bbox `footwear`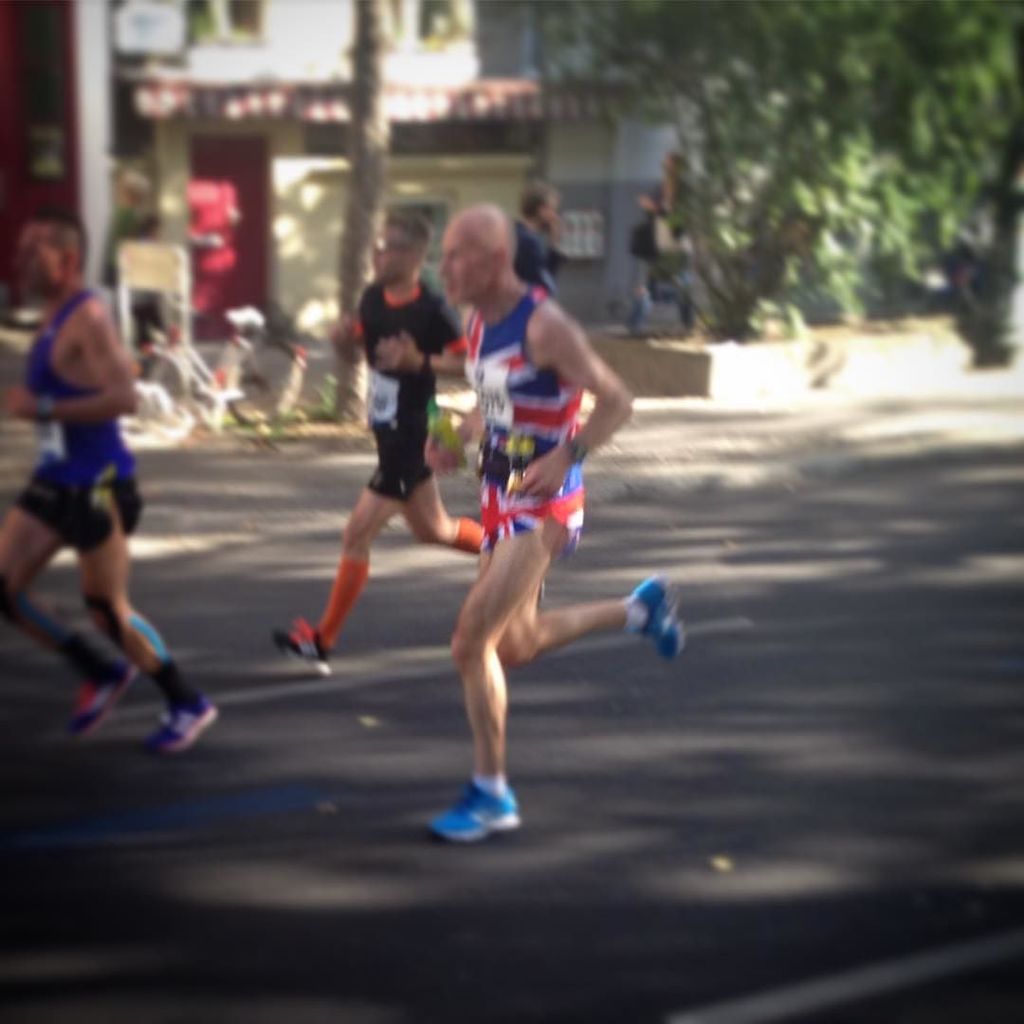
635,575,690,662
